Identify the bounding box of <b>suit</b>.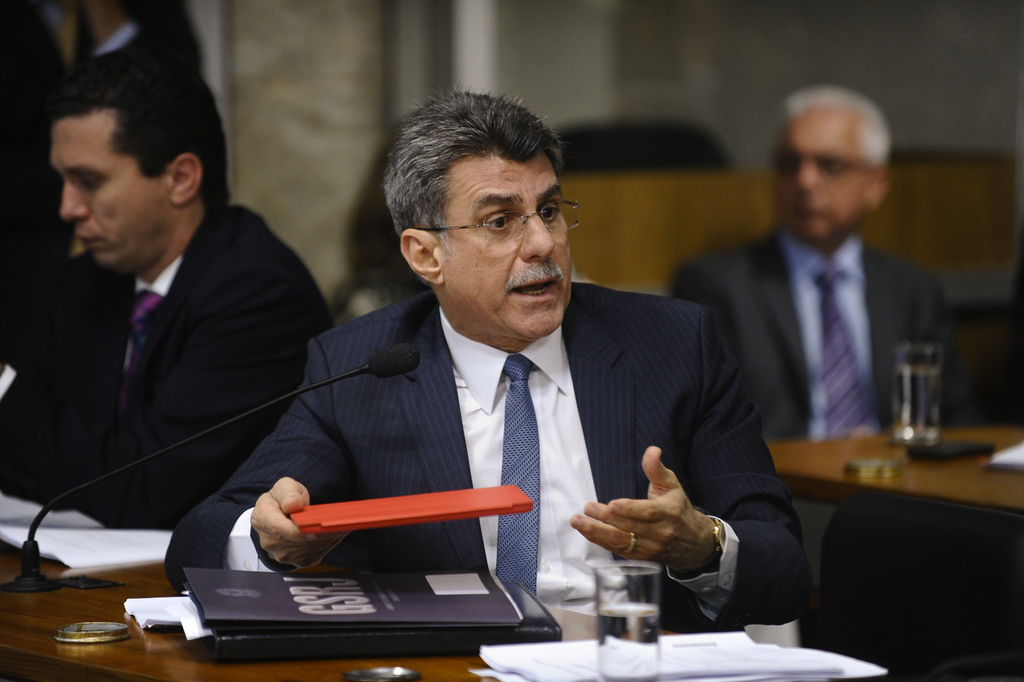
left=664, top=225, right=979, bottom=437.
